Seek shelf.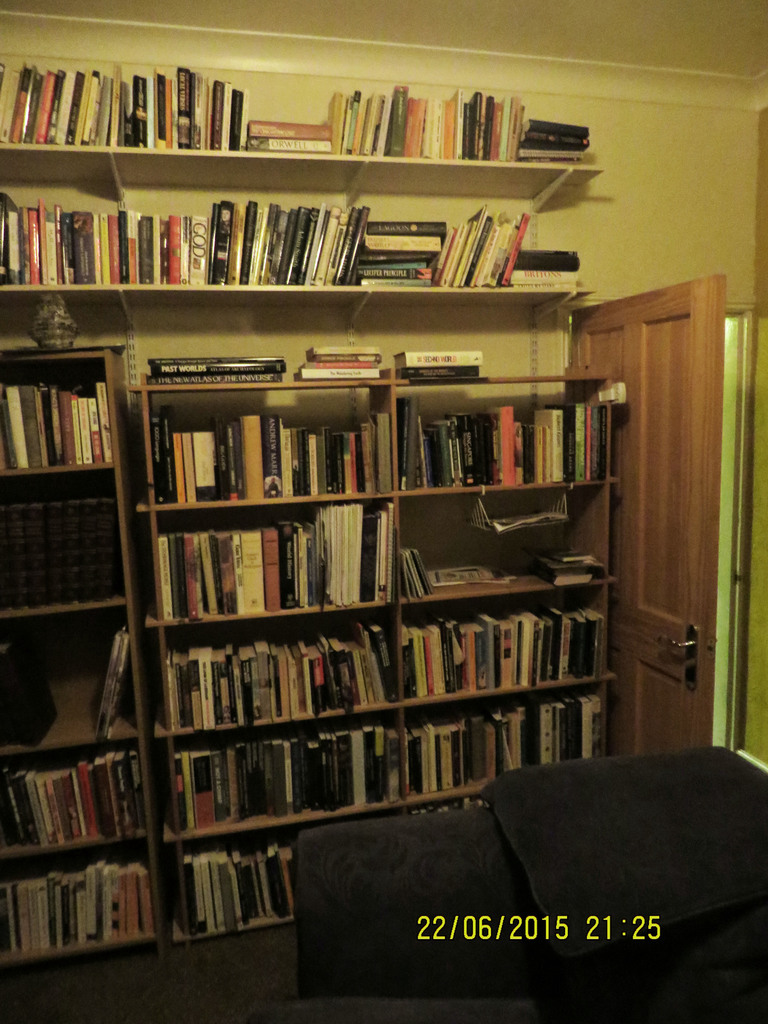
[0,200,589,323].
